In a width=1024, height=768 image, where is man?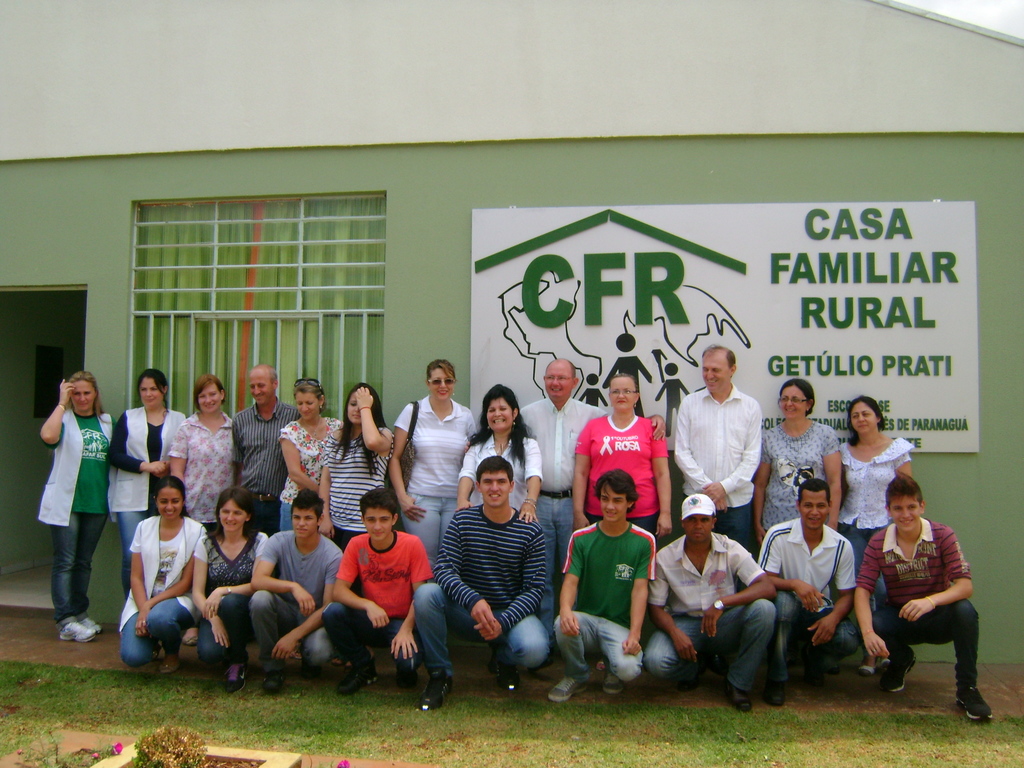
[231,367,301,529].
